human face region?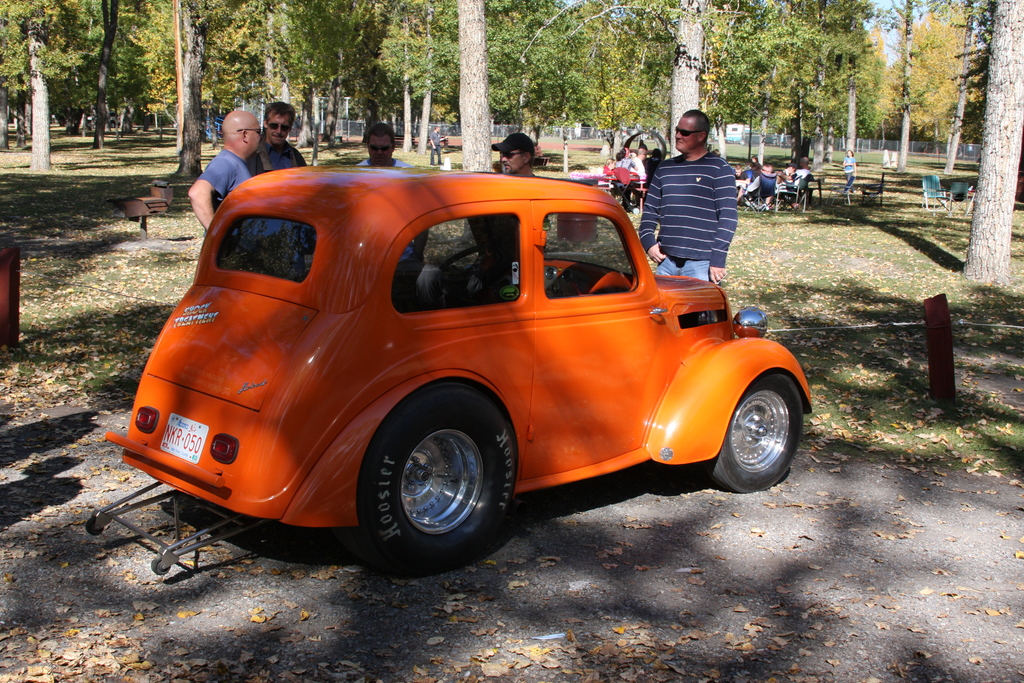
BBox(497, 147, 522, 171)
